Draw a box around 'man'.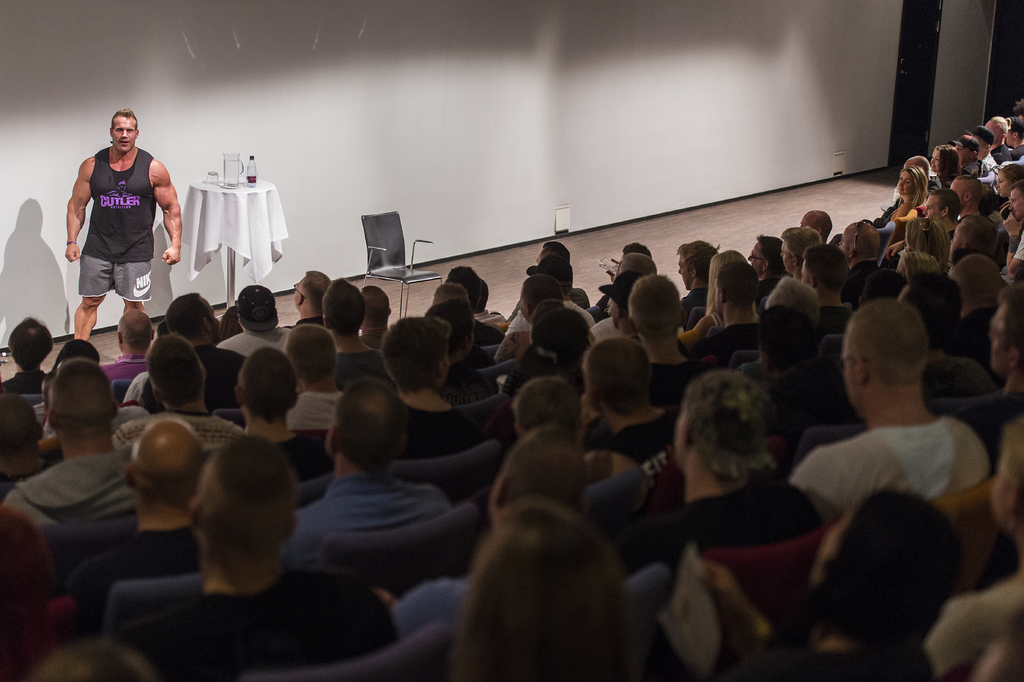
{"x1": 506, "y1": 256, "x2": 592, "y2": 332}.
